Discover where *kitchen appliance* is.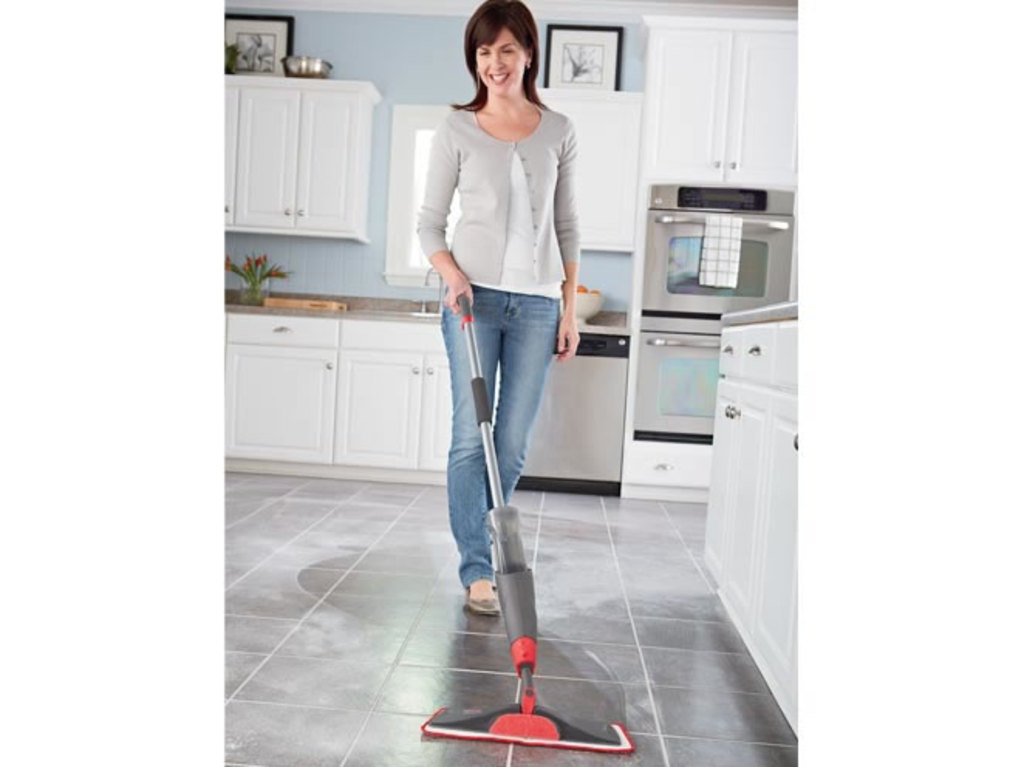
Discovered at select_region(631, 184, 795, 444).
